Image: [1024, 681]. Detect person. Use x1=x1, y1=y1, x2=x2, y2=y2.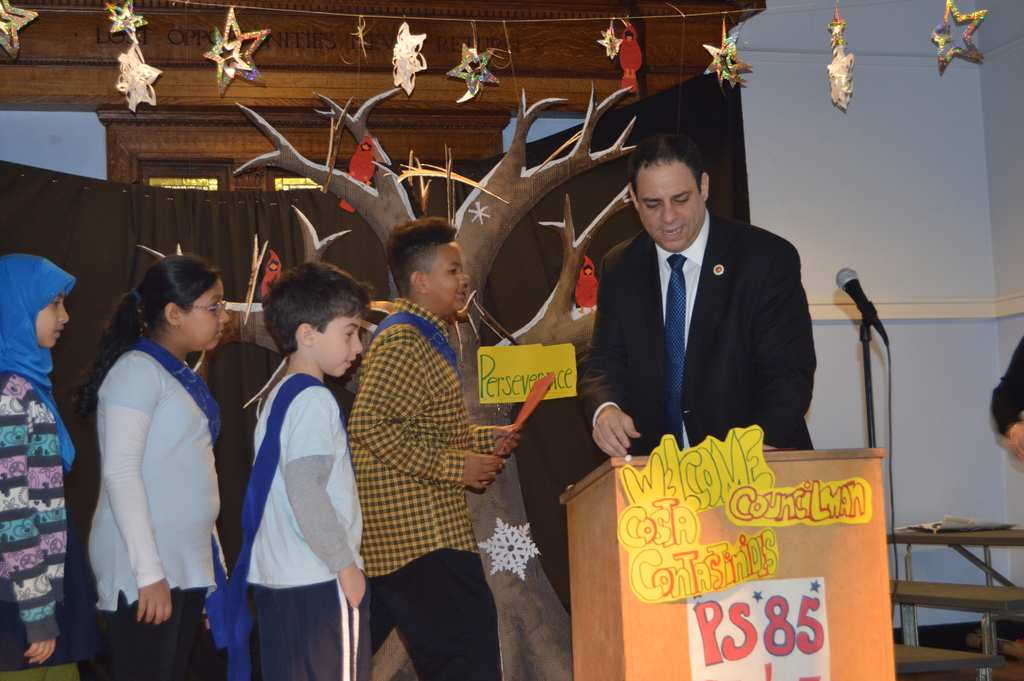
x1=232, y1=268, x2=371, y2=680.
